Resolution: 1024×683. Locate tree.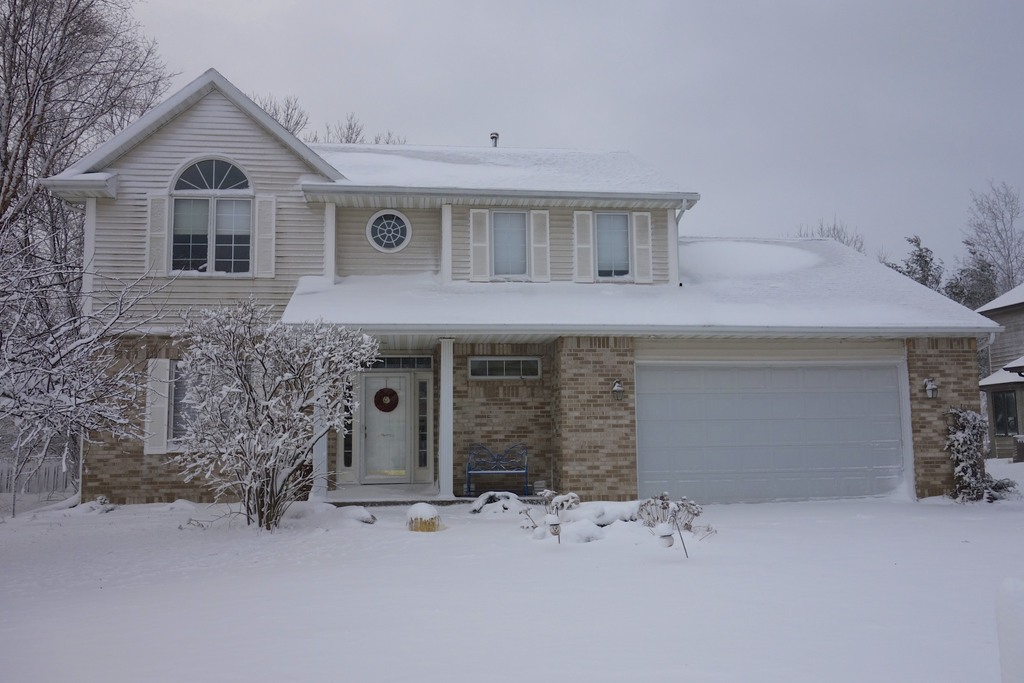
crop(886, 227, 995, 320).
